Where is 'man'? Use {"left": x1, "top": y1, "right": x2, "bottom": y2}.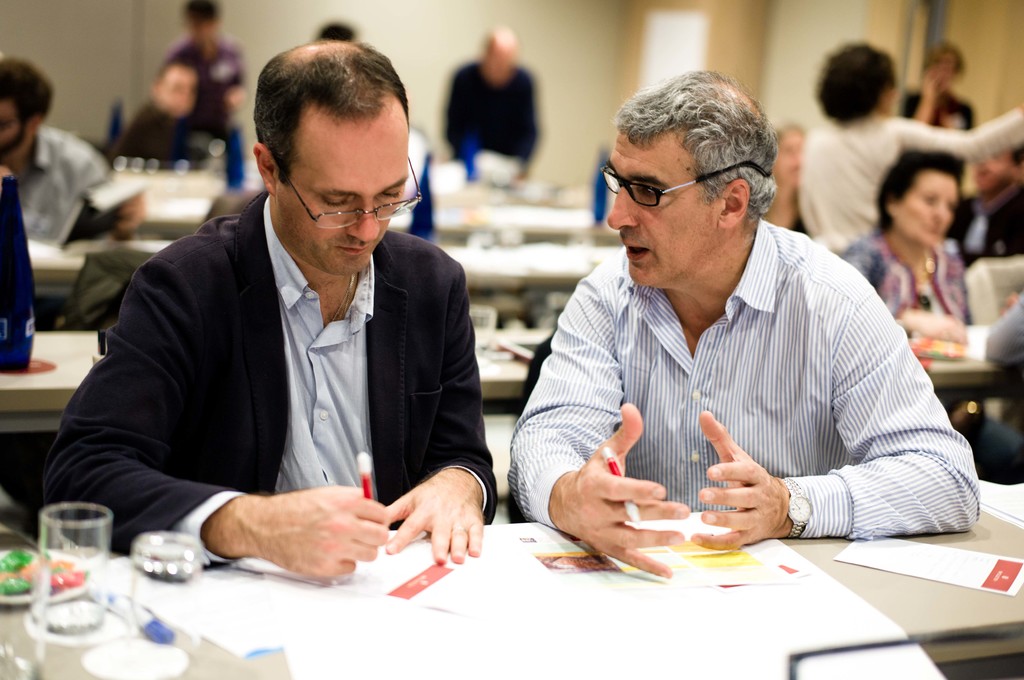
{"left": 116, "top": 67, "right": 211, "bottom": 170}.
